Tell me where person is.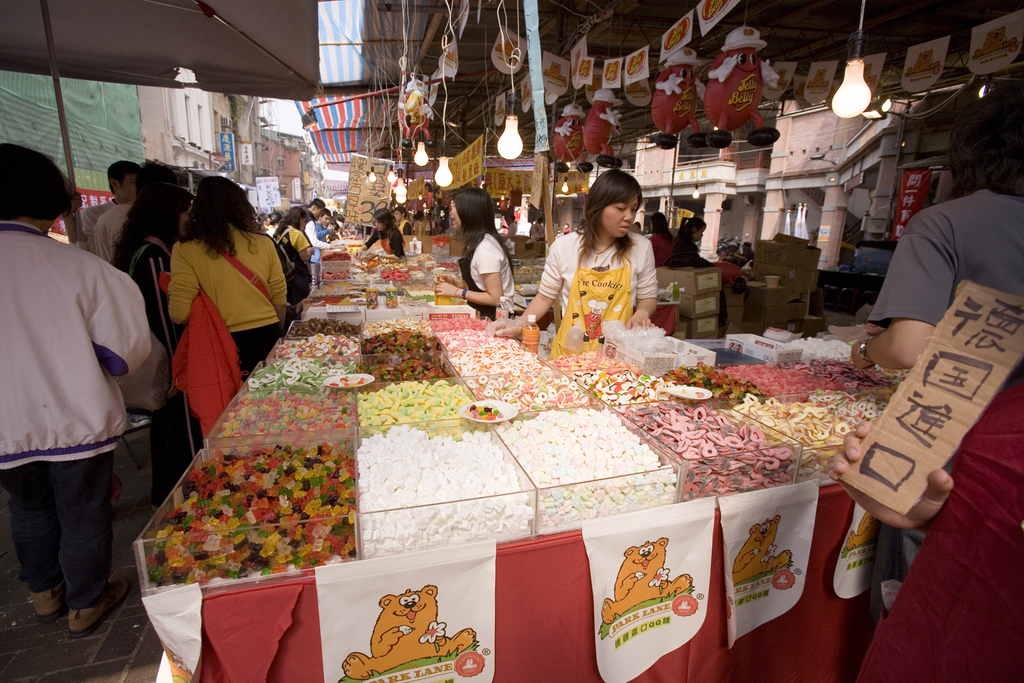
person is at (829, 362, 1023, 682).
